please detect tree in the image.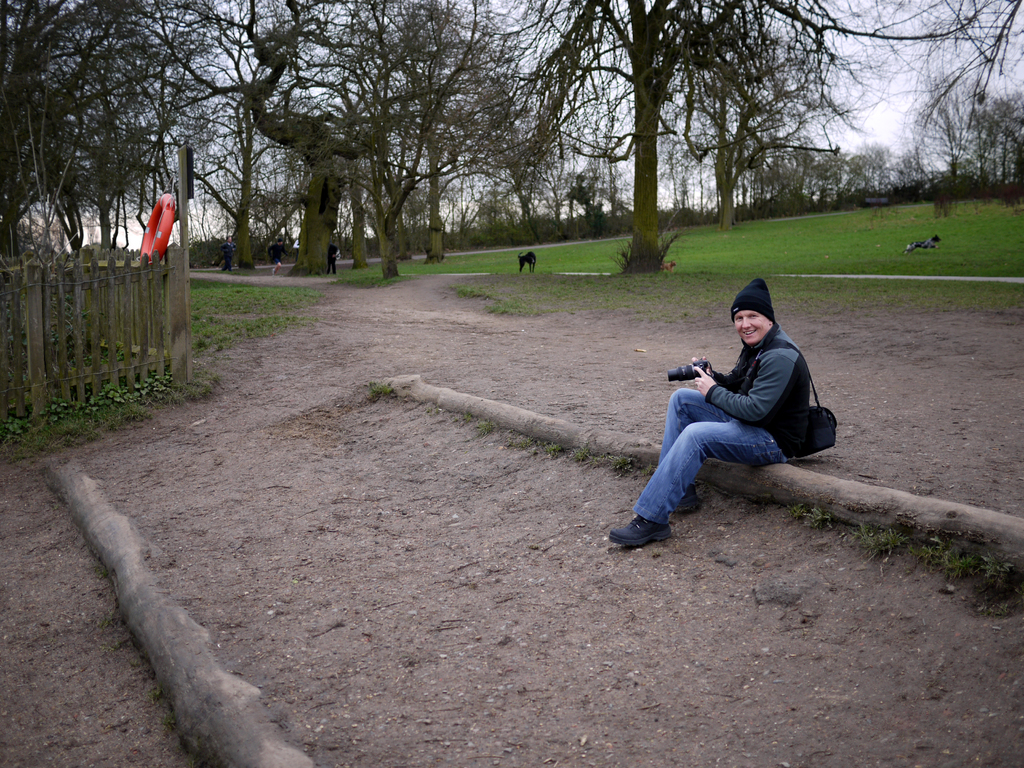
rect(973, 88, 1023, 179).
